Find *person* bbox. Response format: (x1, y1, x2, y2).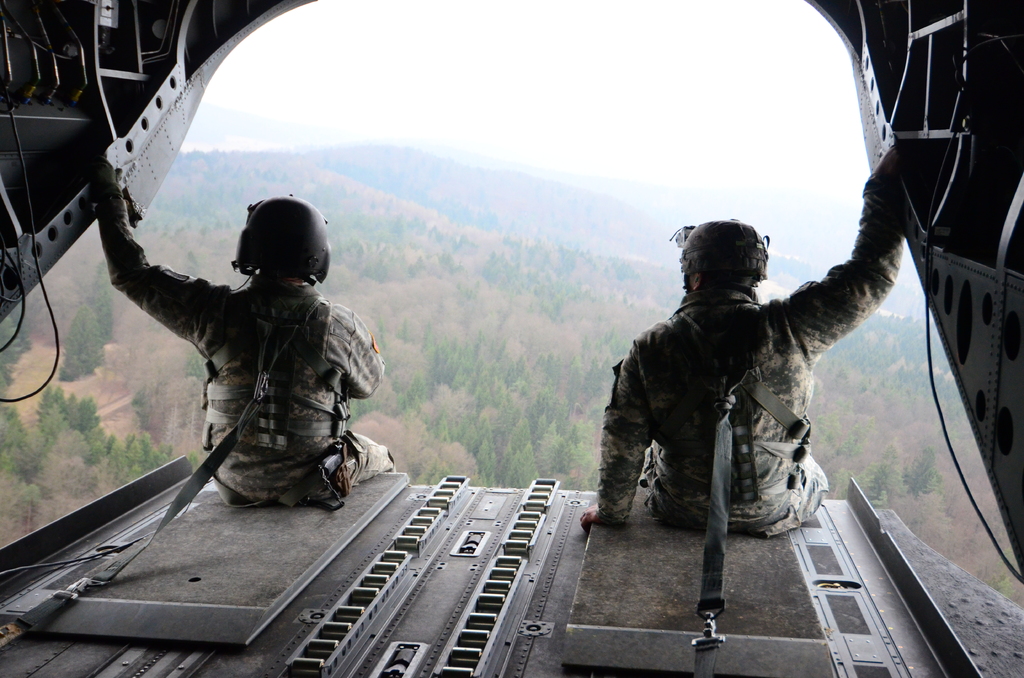
(580, 138, 925, 540).
